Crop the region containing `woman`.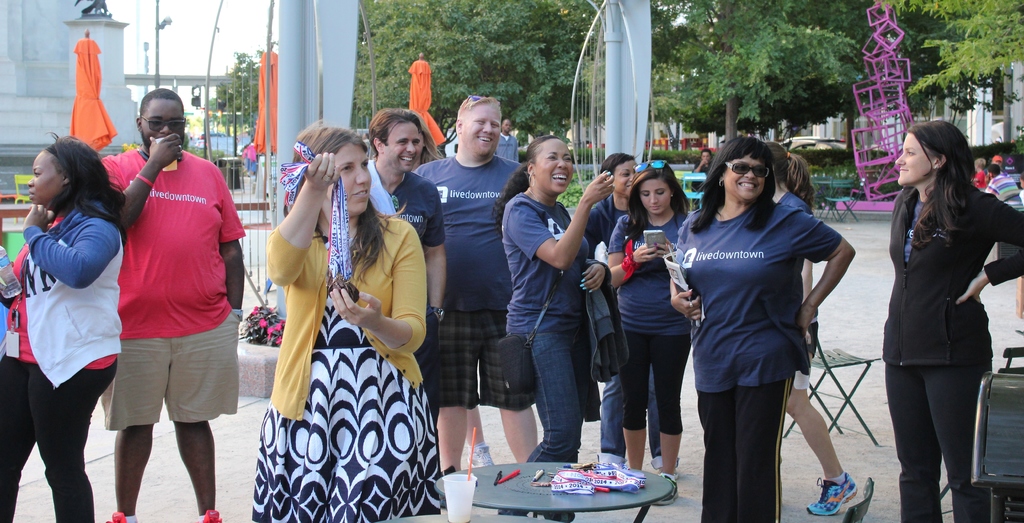
Crop region: bbox=[758, 140, 855, 517].
